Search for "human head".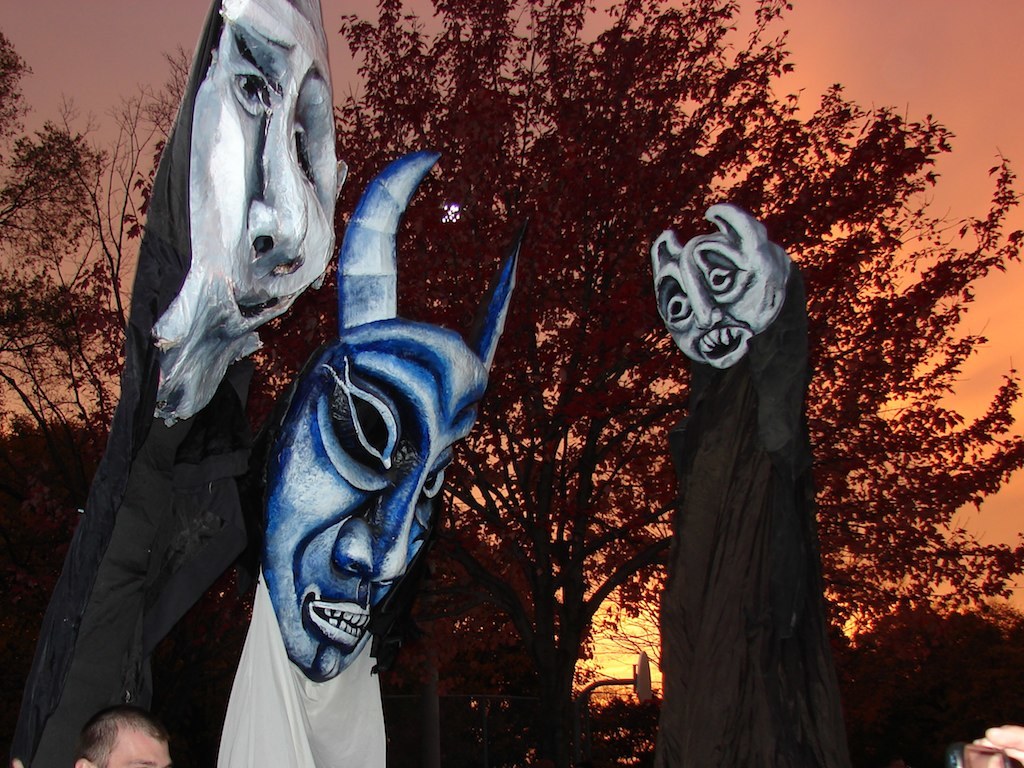
Found at 950:734:1016:767.
